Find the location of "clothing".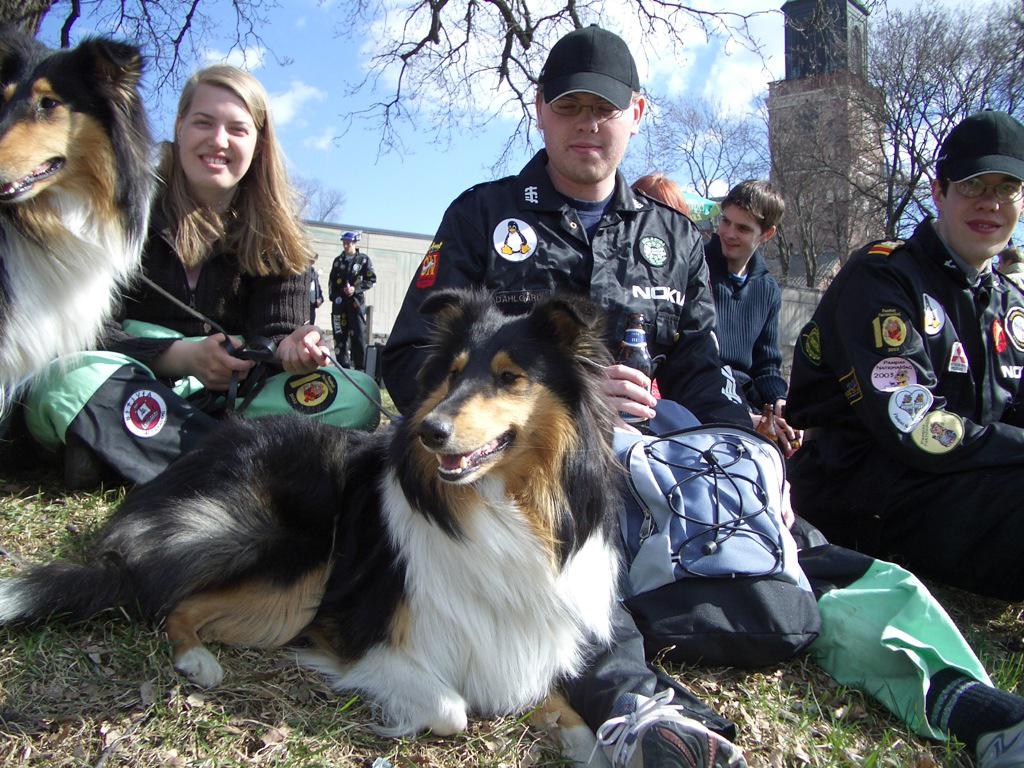
Location: [326, 248, 377, 370].
